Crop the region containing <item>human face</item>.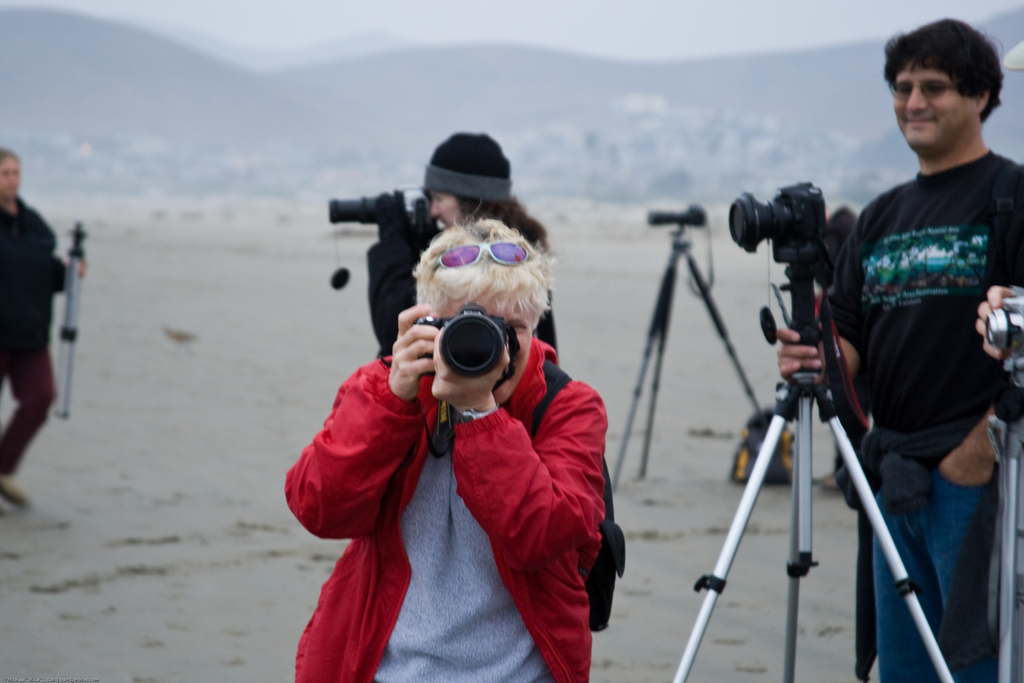
Crop region: crop(0, 158, 24, 203).
